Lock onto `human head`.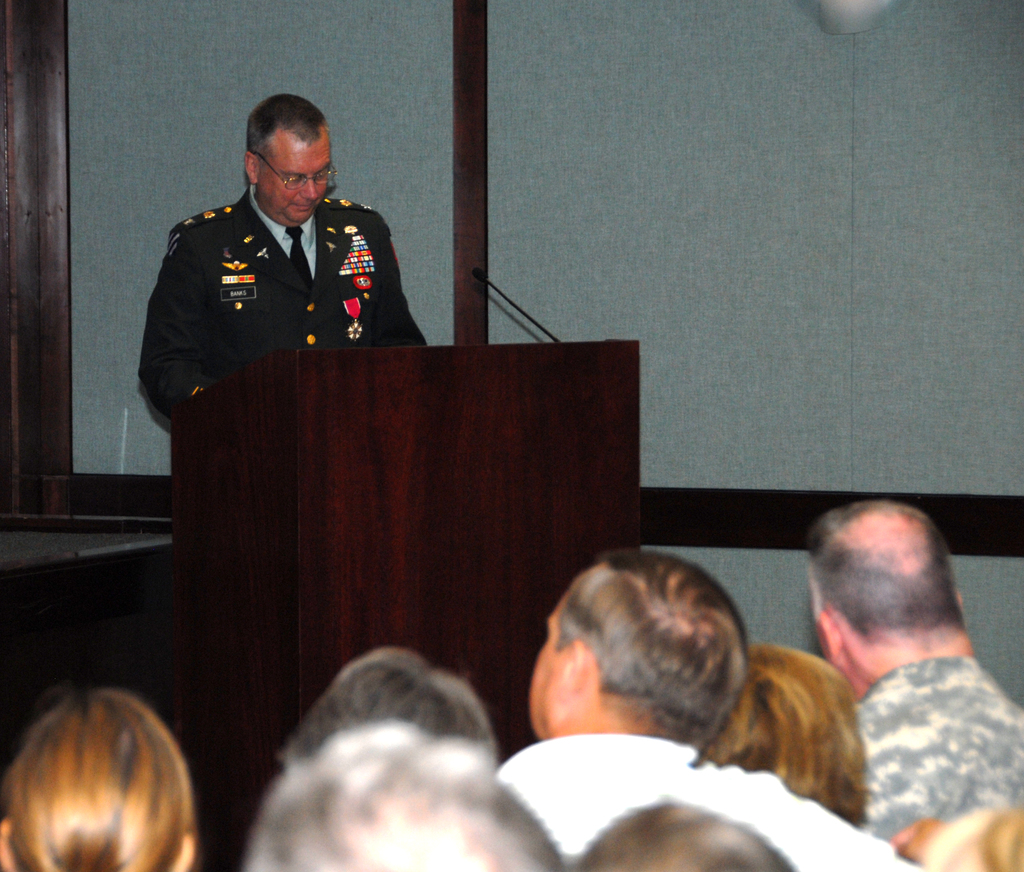
Locked: bbox(533, 548, 751, 738).
